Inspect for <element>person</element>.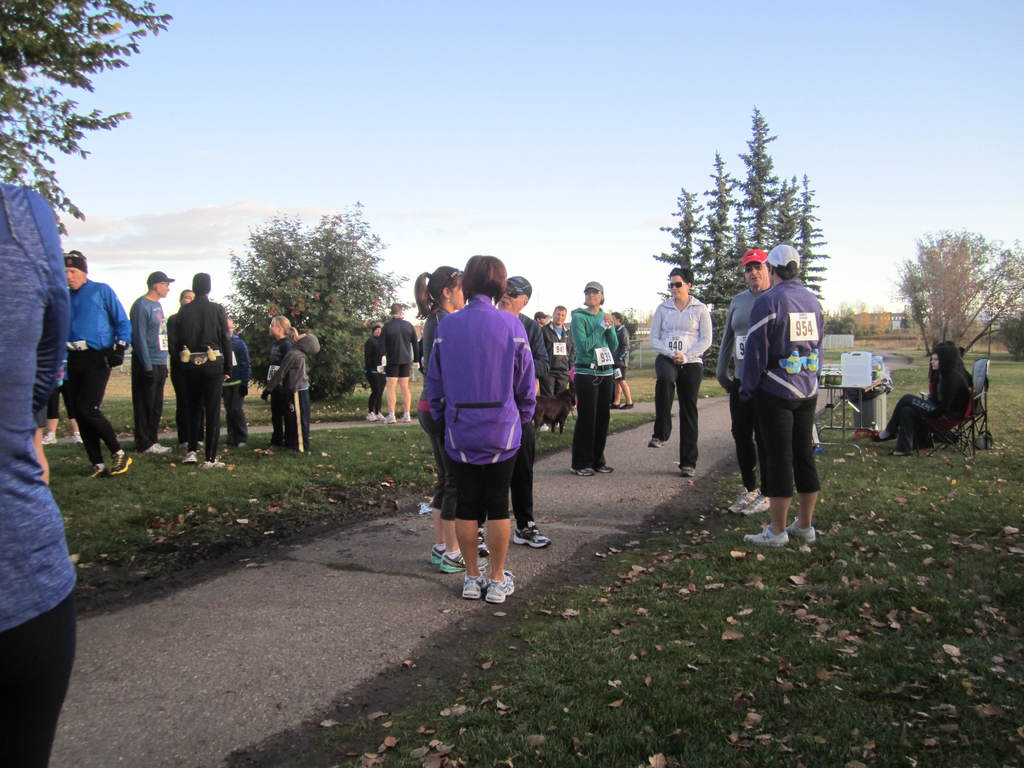
Inspection: bbox=[480, 278, 555, 558].
